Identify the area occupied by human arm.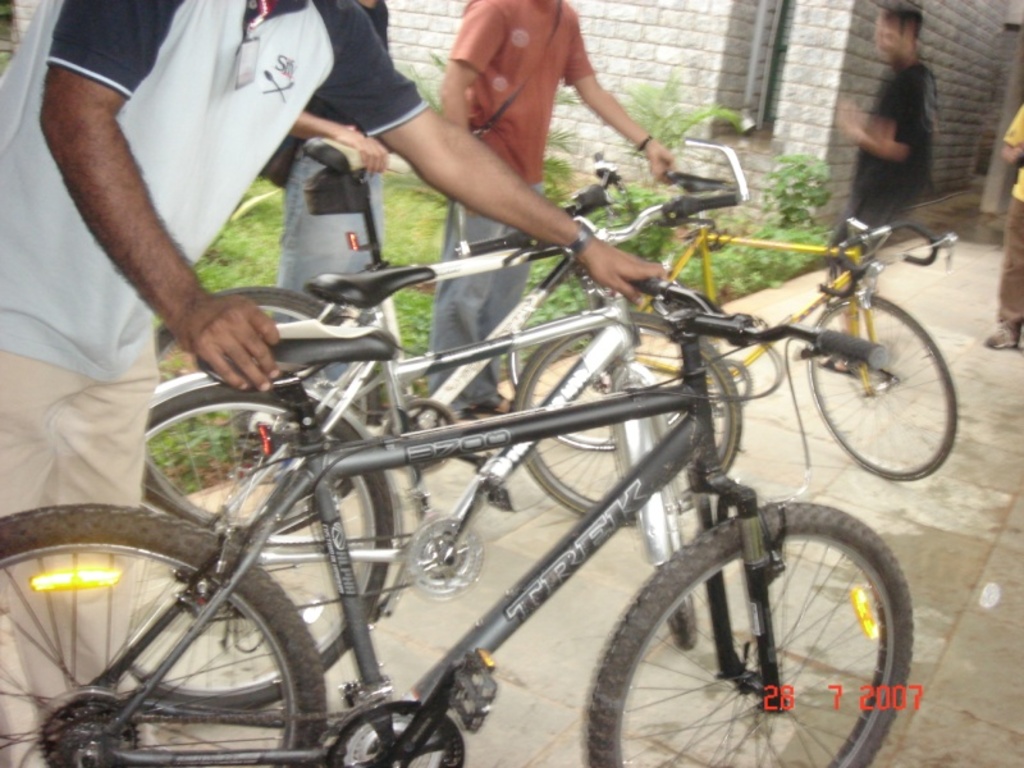
Area: x1=285 y1=99 x2=390 y2=182.
